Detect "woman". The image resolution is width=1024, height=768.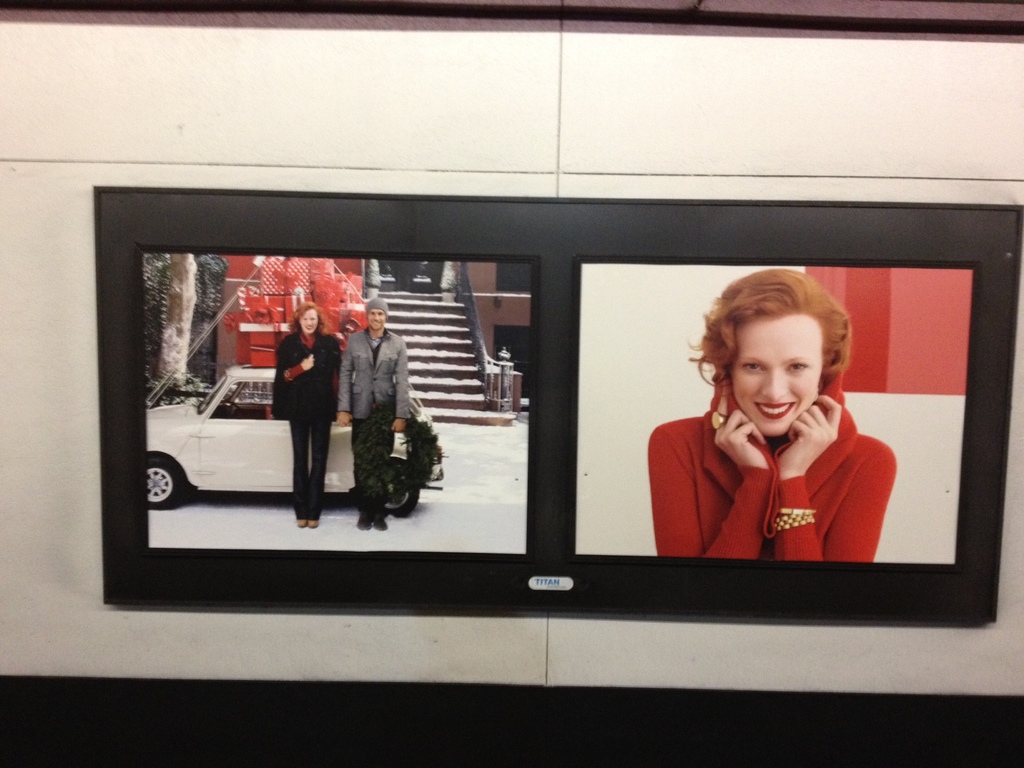
(left=634, top=273, right=908, bottom=581).
